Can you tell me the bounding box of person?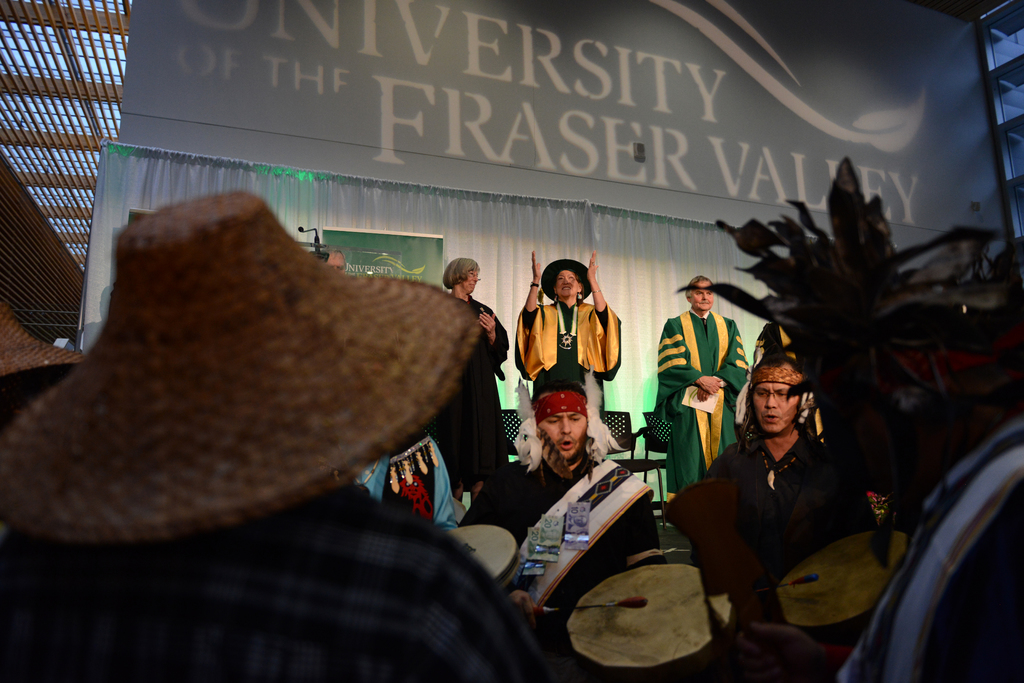
(668, 266, 743, 519).
